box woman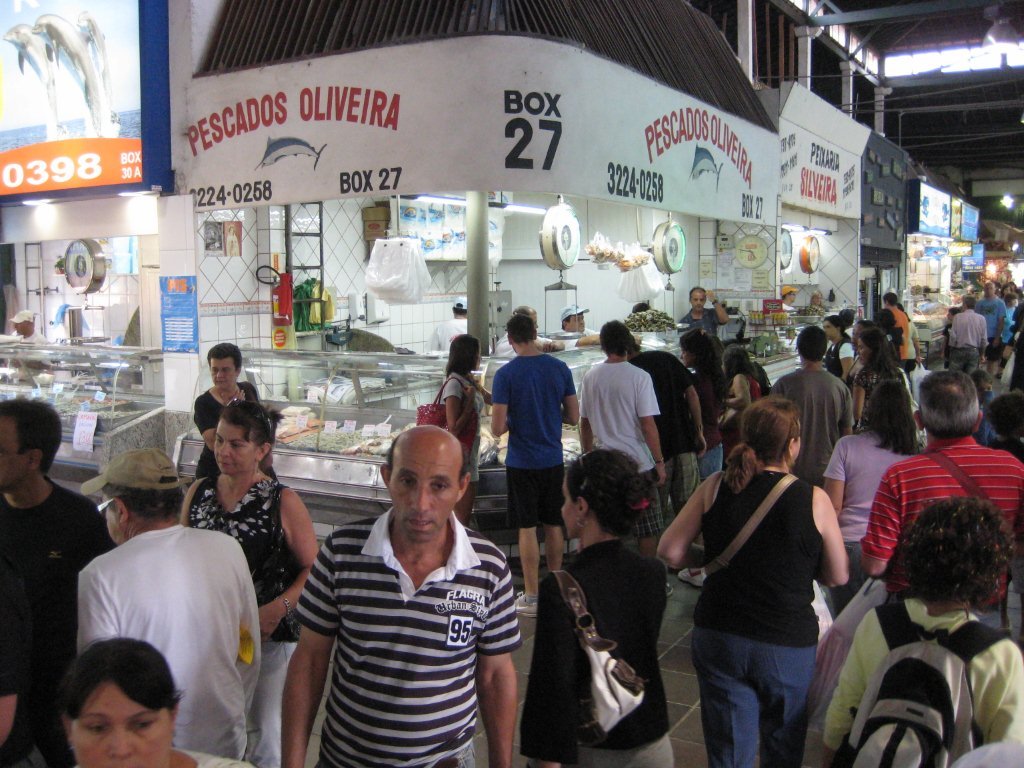
select_region(187, 340, 277, 478)
